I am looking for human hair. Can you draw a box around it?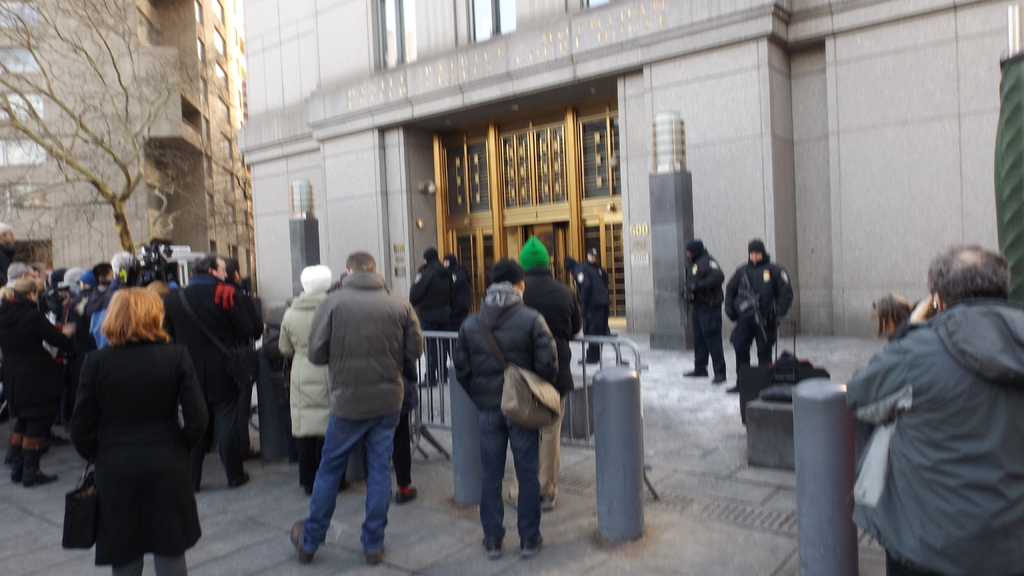
Sure, the bounding box is <bbox>0, 277, 38, 303</bbox>.
